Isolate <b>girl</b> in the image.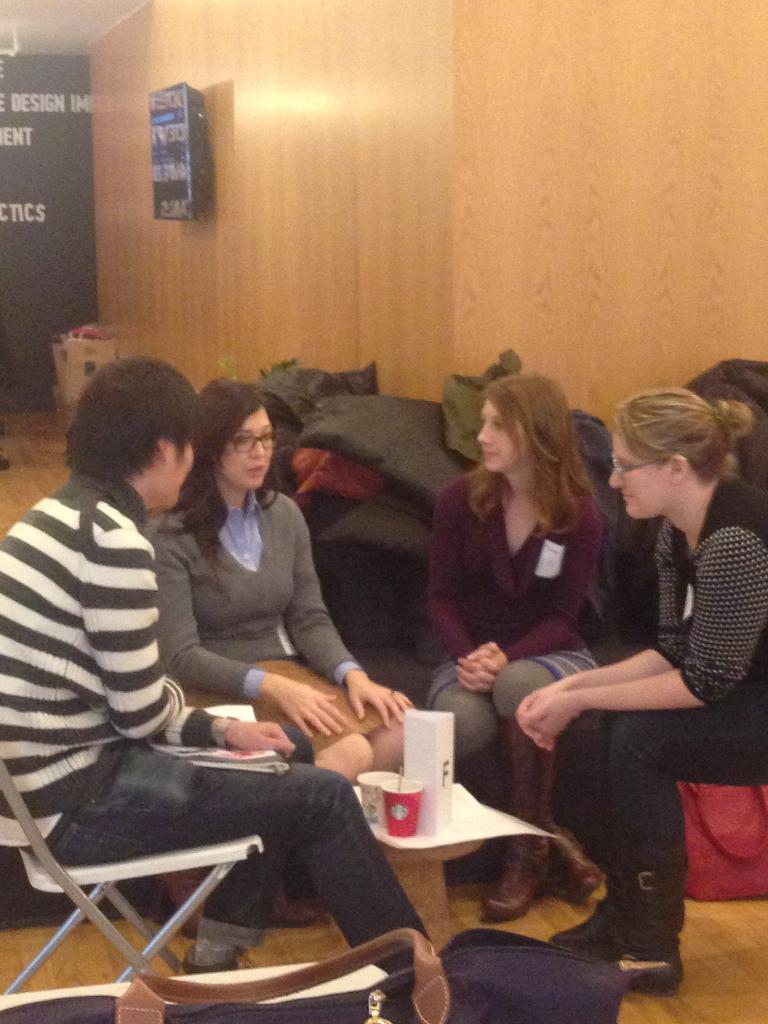
Isolated region: [left=141, top=378, right=418, bottom=801].
